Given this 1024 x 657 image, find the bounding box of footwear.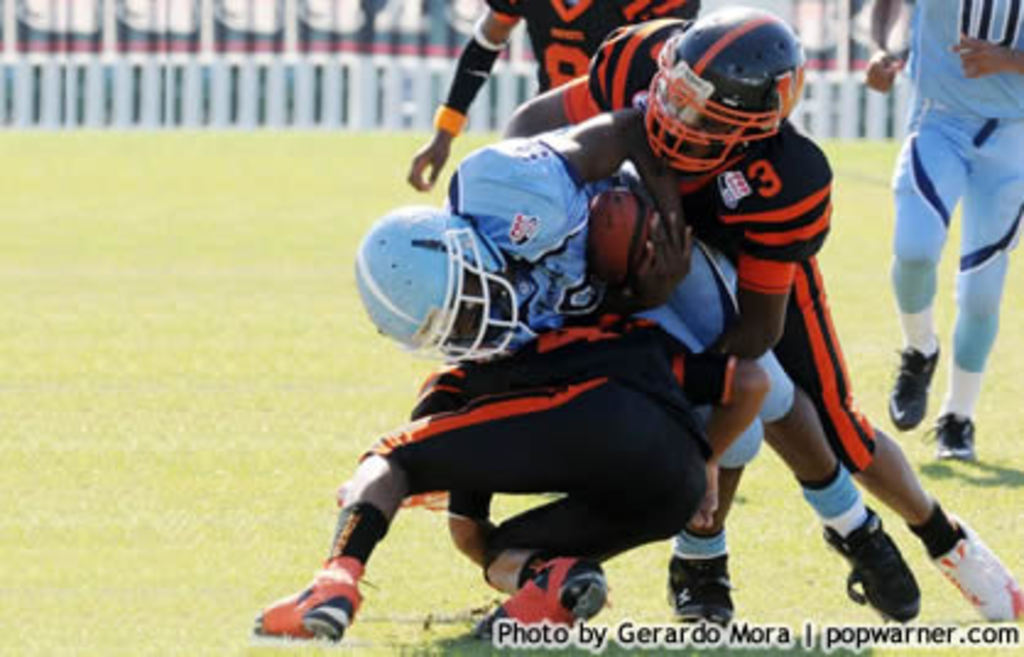
659, 547, 737, 630.
